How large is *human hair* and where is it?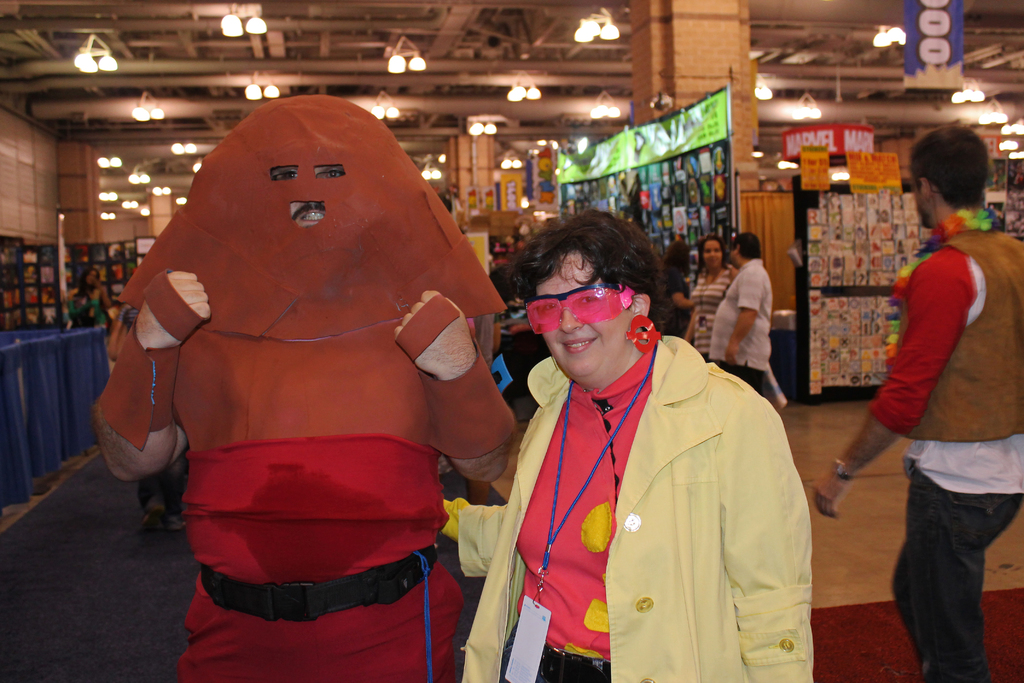
Bounding box: (left=727, top=231, right=762, bottom=258).
